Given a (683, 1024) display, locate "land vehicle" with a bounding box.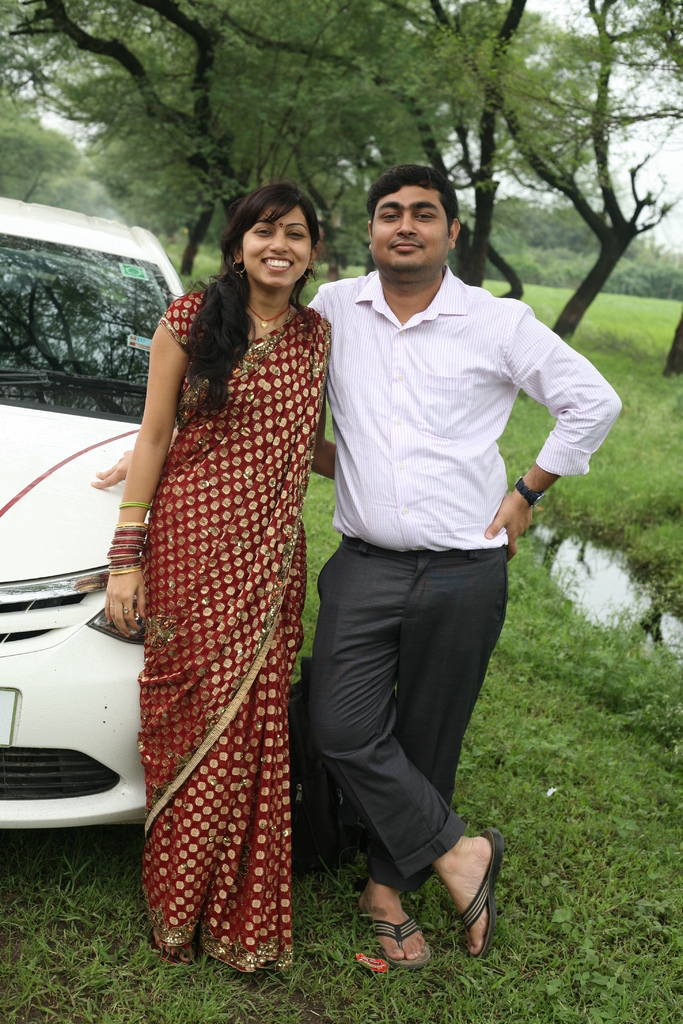
Located: <region>0, 195, 188, 829</region>.
